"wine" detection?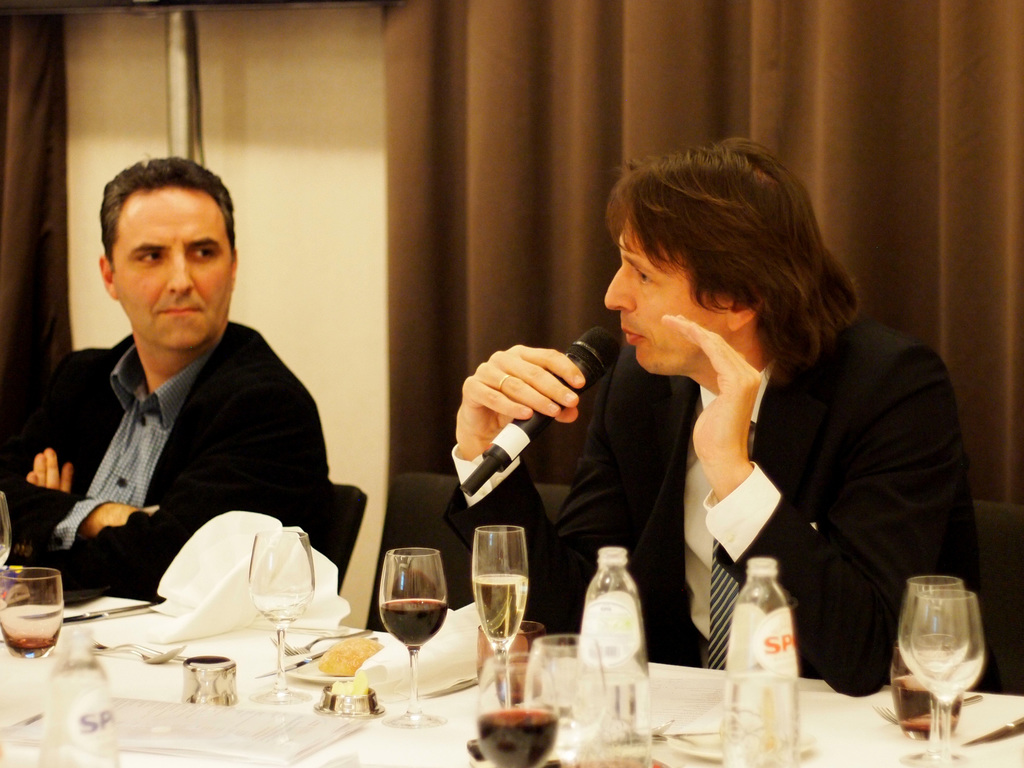
select_region(475, 707, 558, 767)
